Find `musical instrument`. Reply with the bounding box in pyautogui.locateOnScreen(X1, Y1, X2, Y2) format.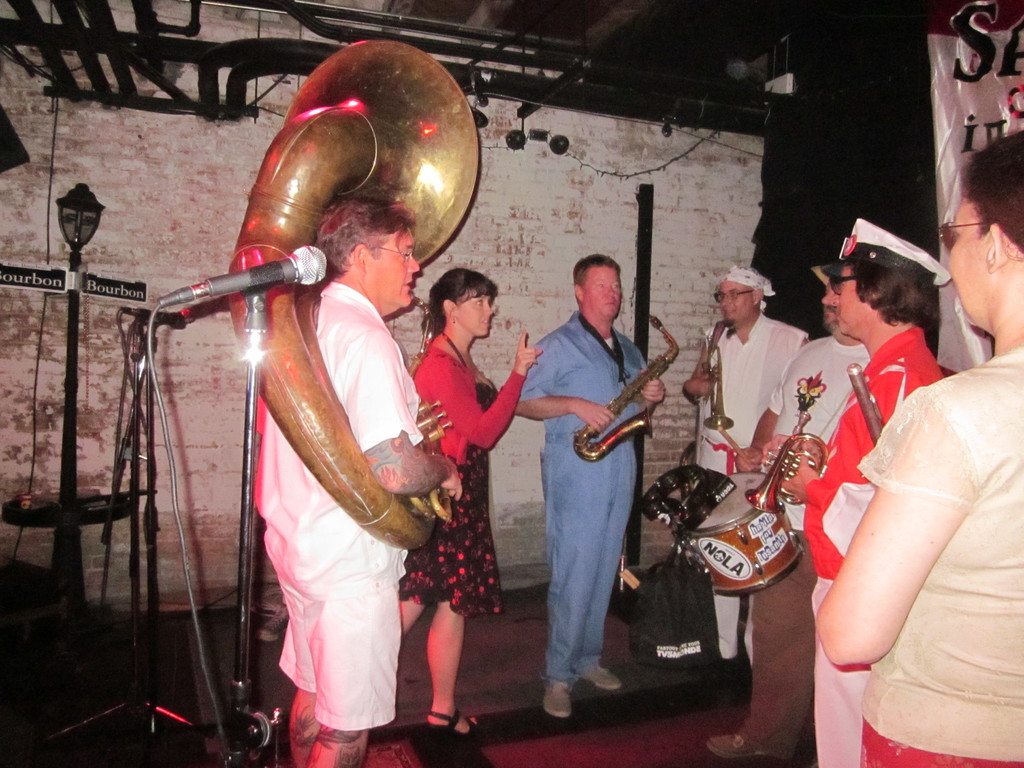
pyautogui.locateOnScreen(644, 457, 709, 524).
